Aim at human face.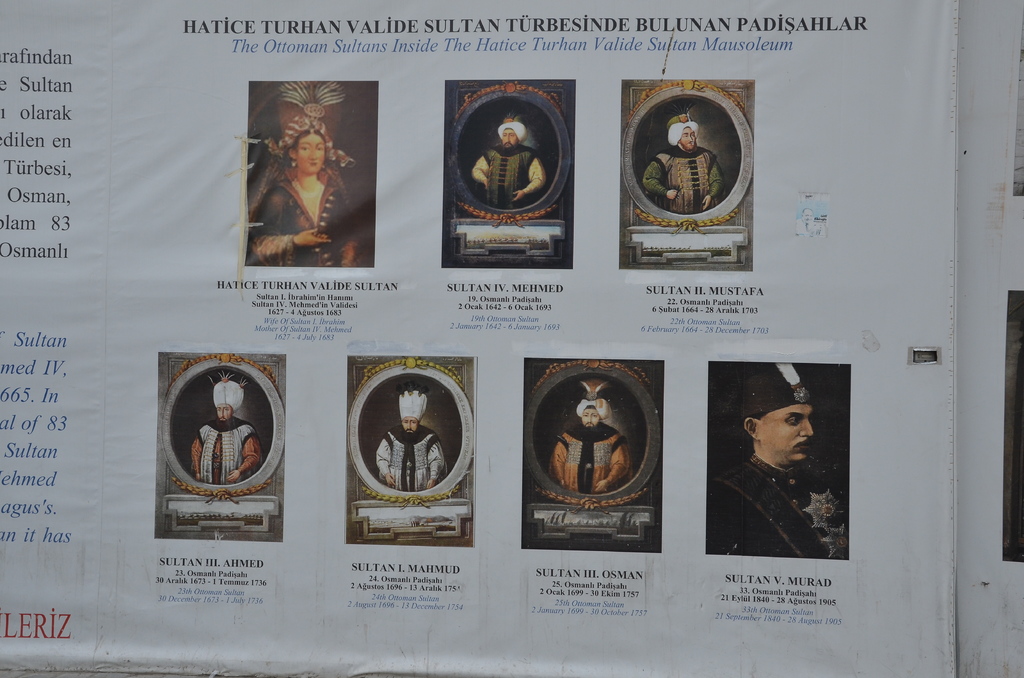
Aimed at region(764, 399, 813, 459).
